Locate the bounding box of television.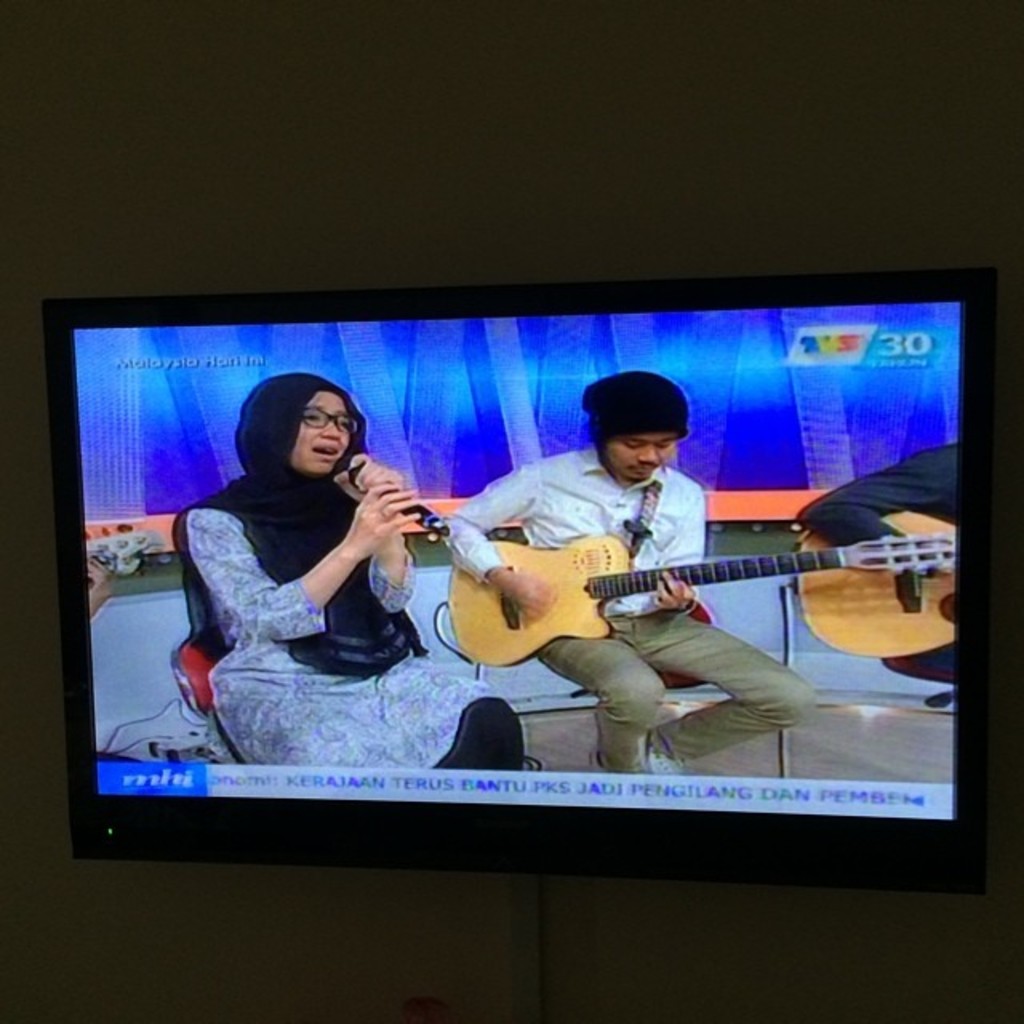
Bounding box: 46 282 1006 891.
